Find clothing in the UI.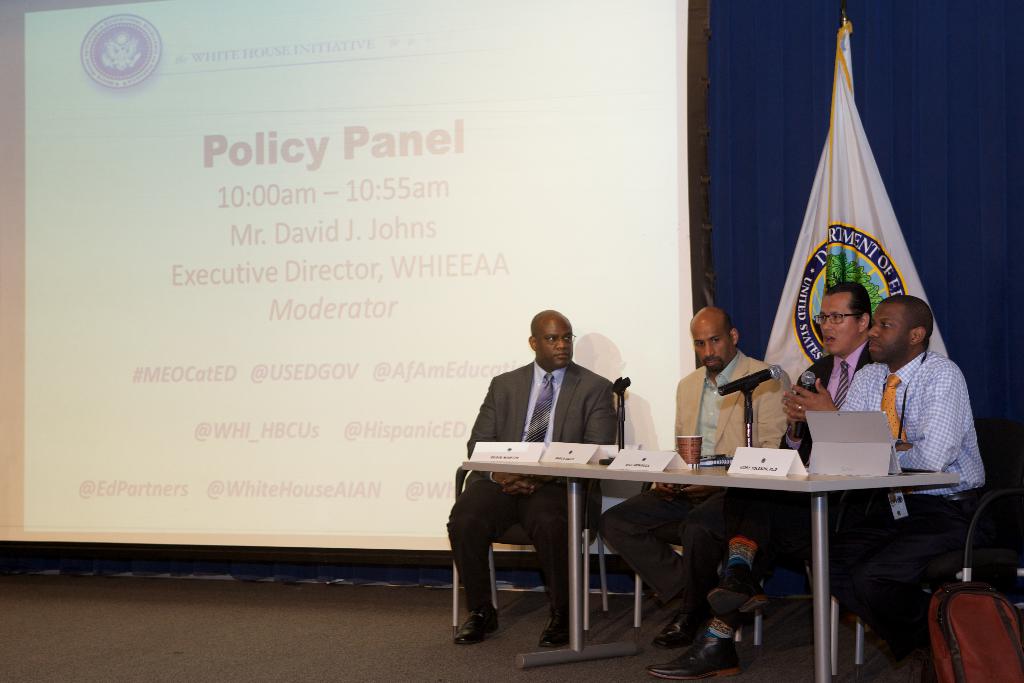
UI element at box=[595, 341, 794, 632].
